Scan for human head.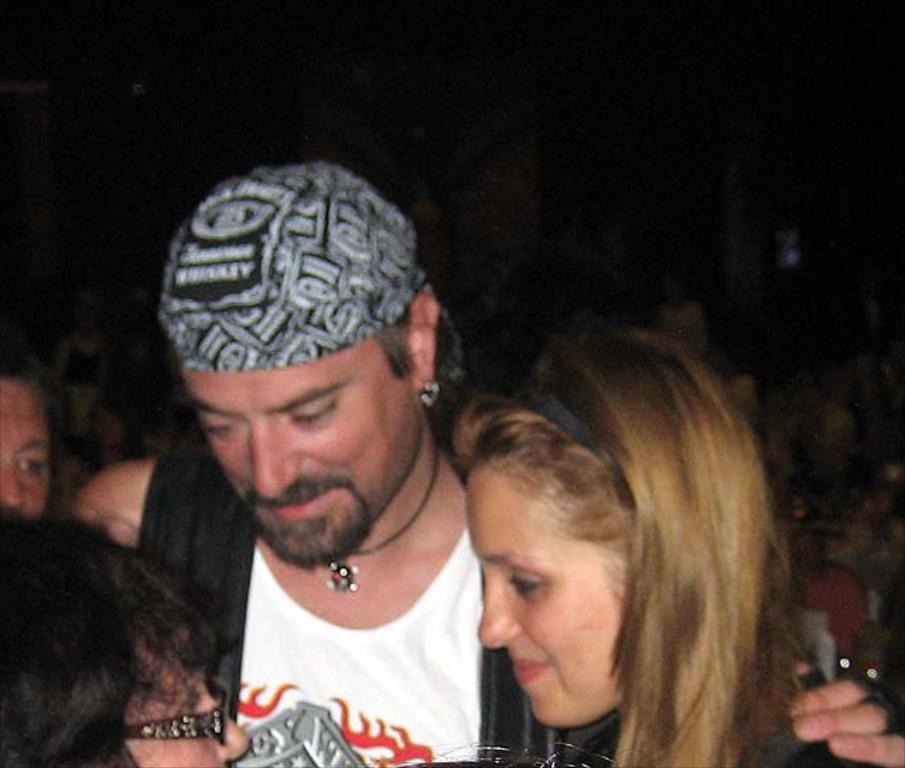
Scan result: <region>469, 332, 765, 751</region>.
